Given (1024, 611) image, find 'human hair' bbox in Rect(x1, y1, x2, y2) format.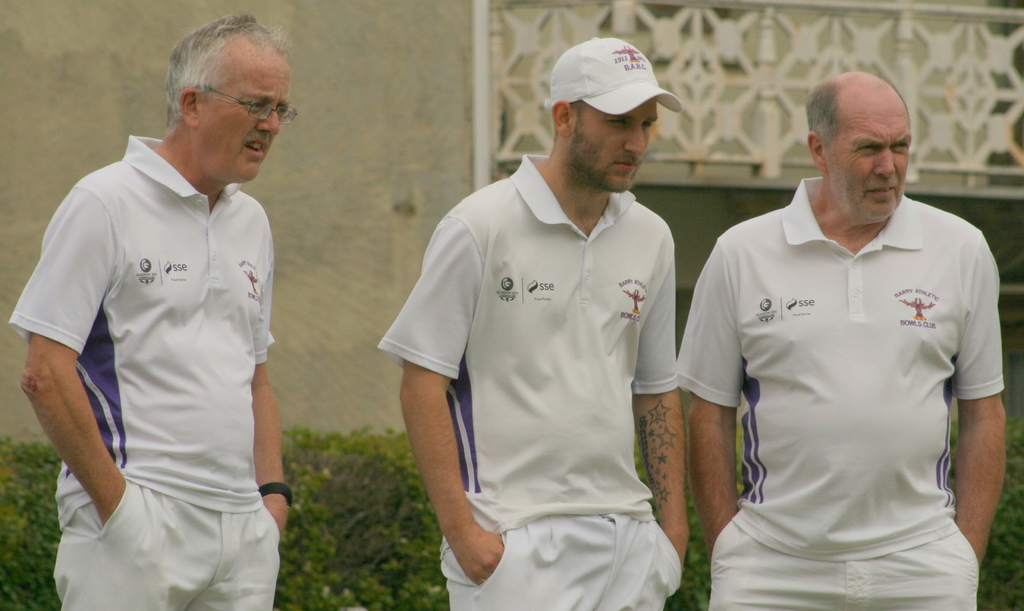
Rect(163, 13, 294, 129).
